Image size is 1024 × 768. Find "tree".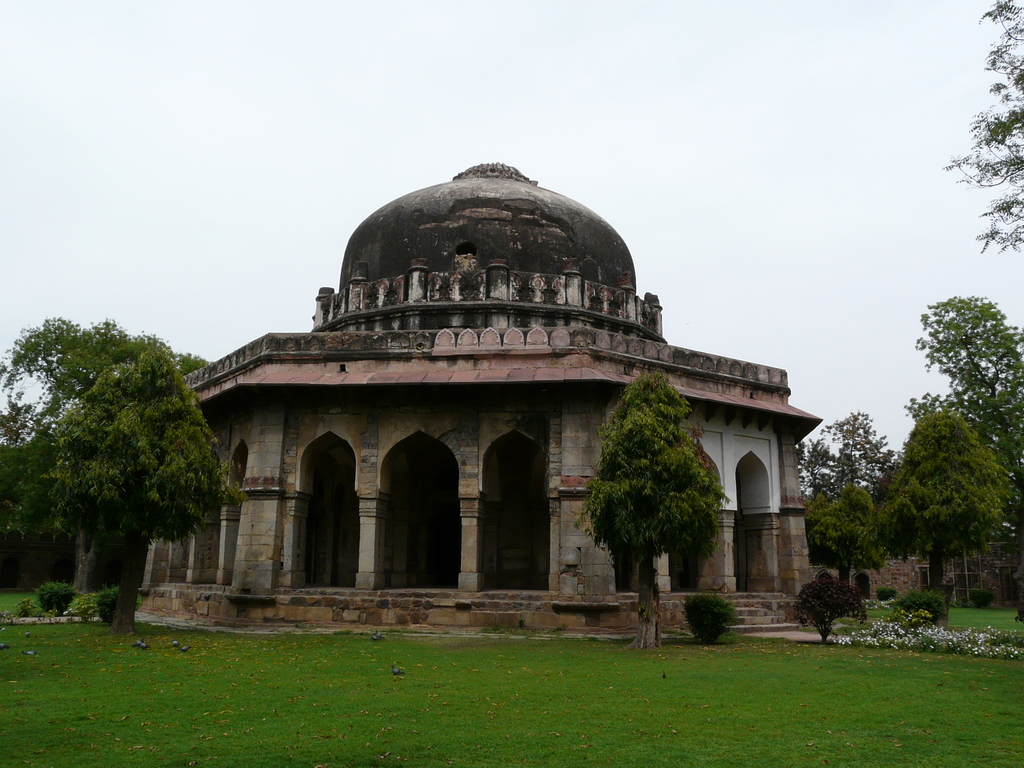
locate(801, 412, 908, 497).
